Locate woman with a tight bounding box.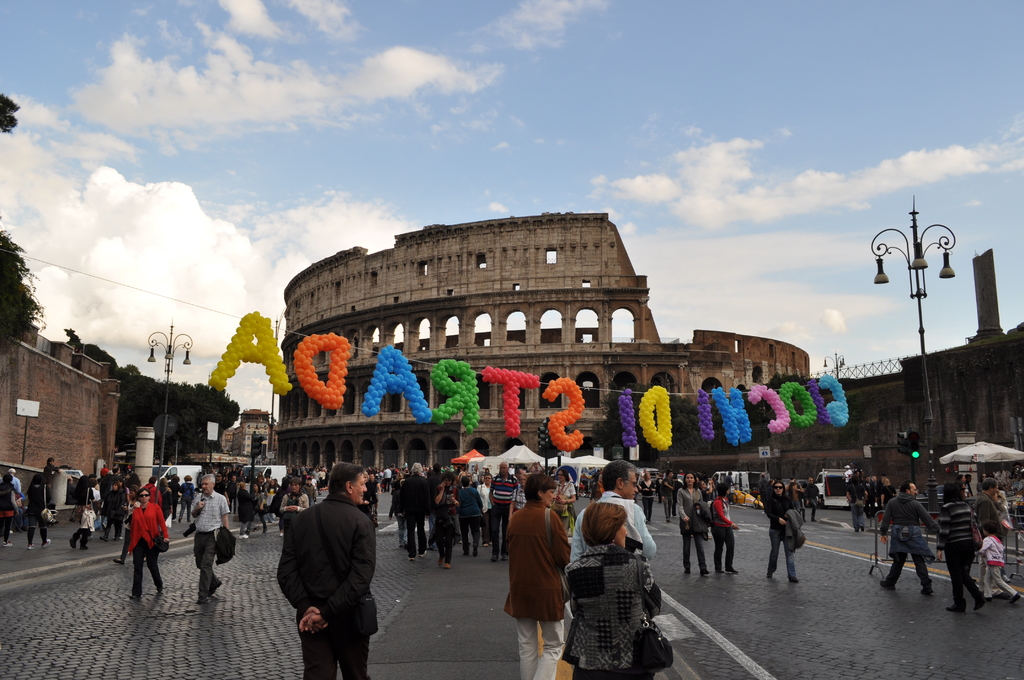
left=25, top=473, right=51, bottom=551.
